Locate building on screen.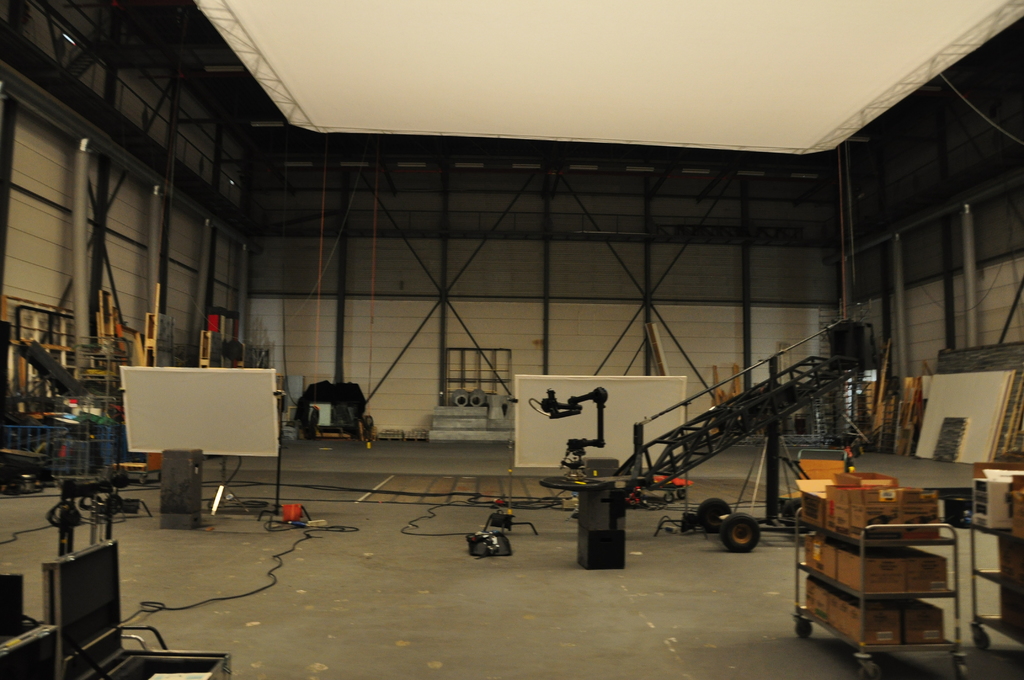
On screen at box(0, 0, 1023, 679).
